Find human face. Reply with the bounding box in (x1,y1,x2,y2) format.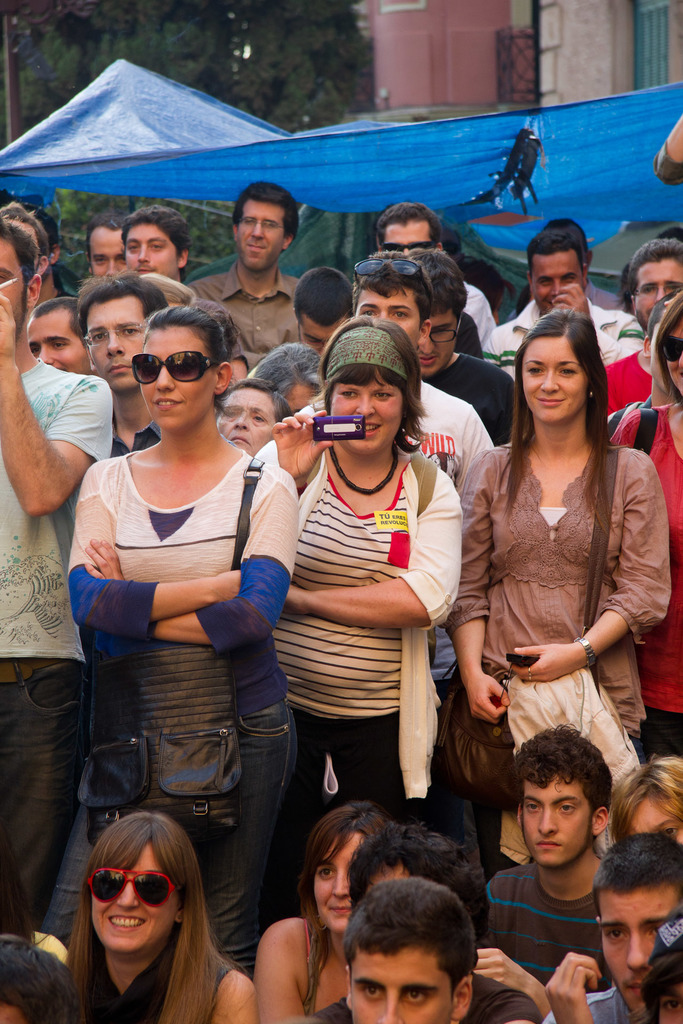
(236,204,280,276).
